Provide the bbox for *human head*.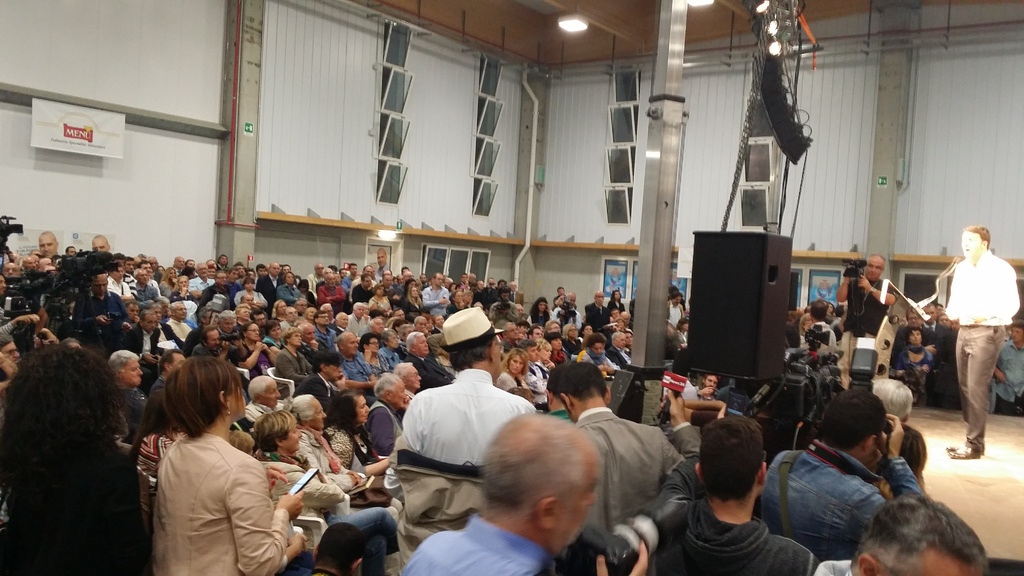
pyautogui.locateOnScreen(822, 387, 884, 464).
